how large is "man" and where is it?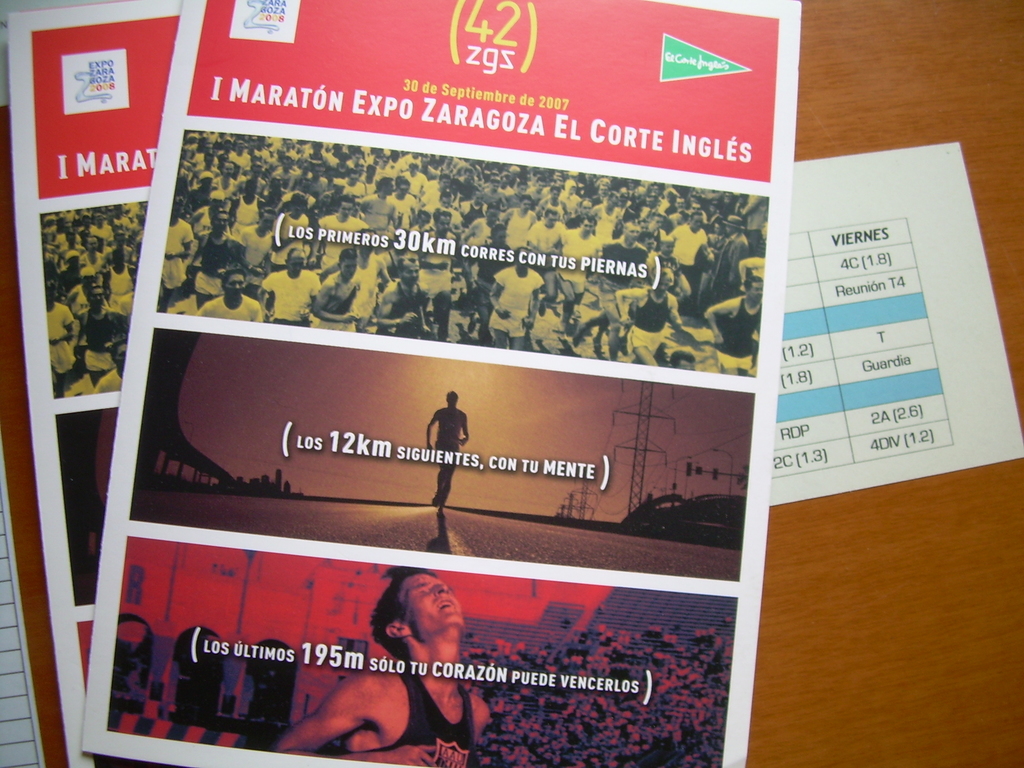
Bounding box: x1=262 y1=246 x2=321 y2=325.
